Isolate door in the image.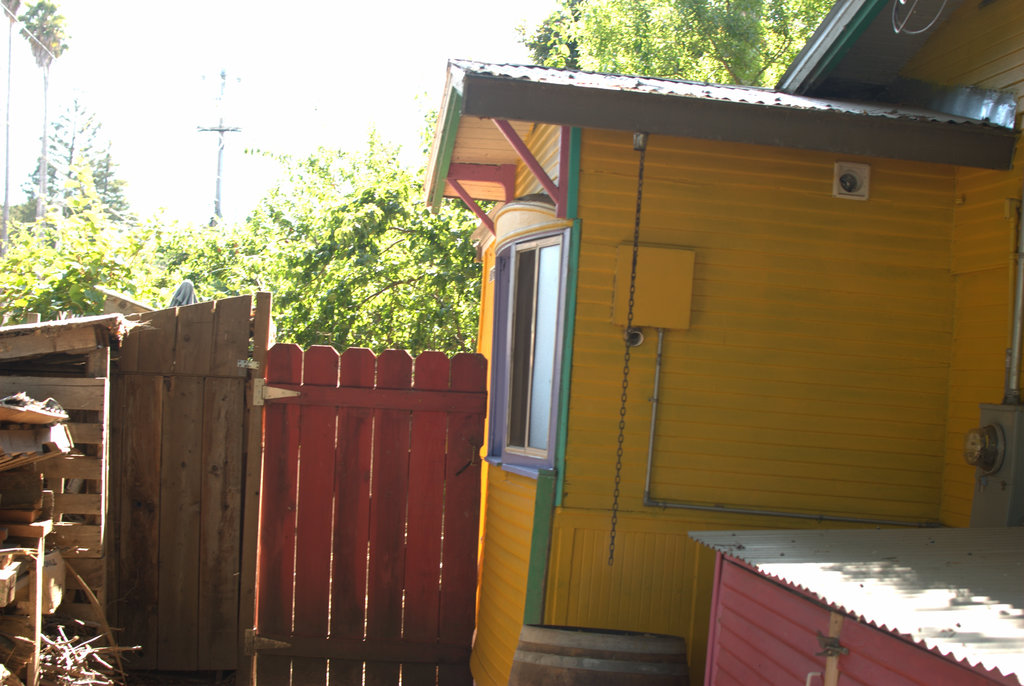
Isolated region: {"x1": 230, "y1": 295, "x2": 480, "y2": 685}.
